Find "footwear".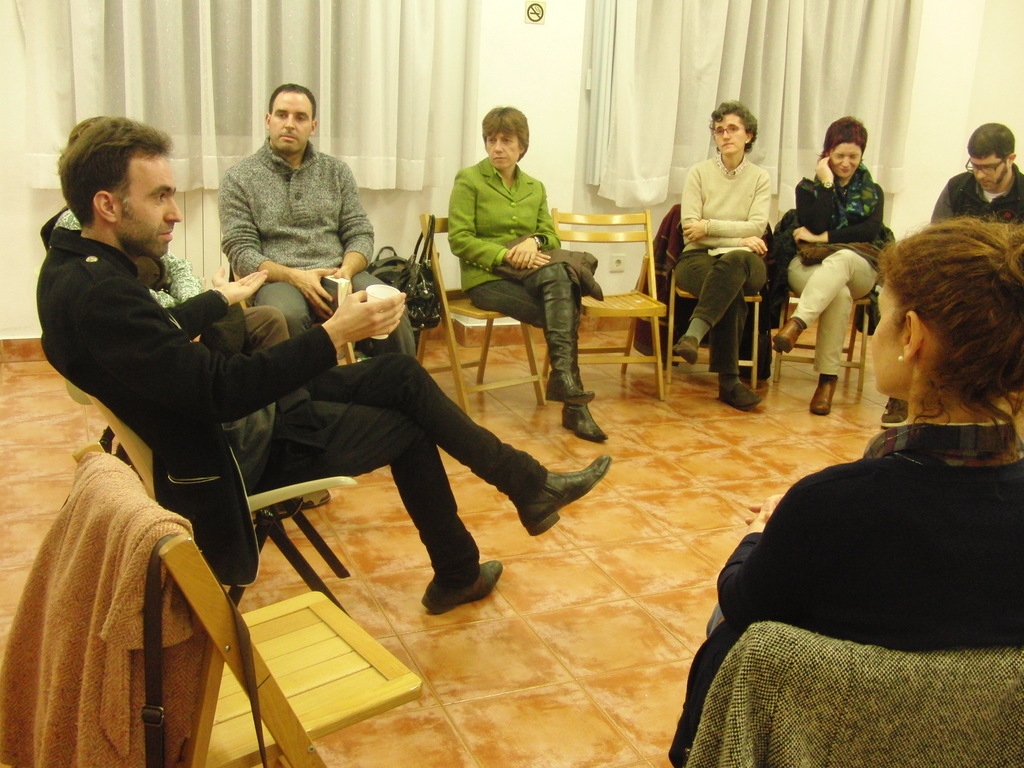
bbox=[771, 318, 803, 352].
